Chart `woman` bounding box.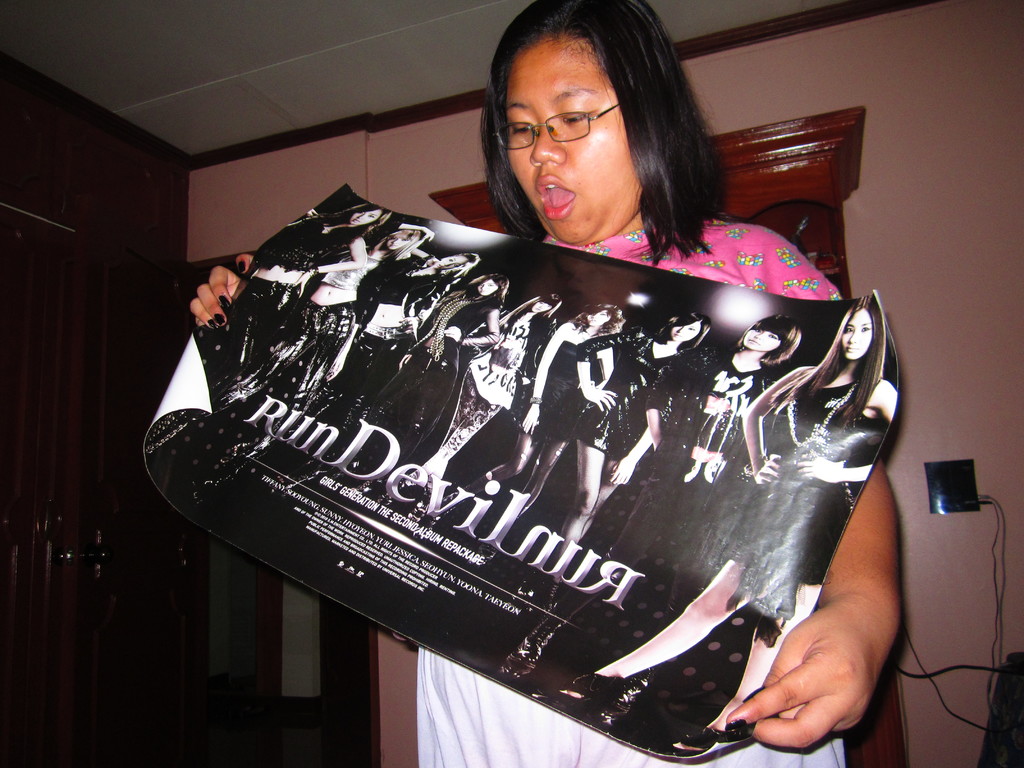
Charted: region(180, 220, 447, 504).
